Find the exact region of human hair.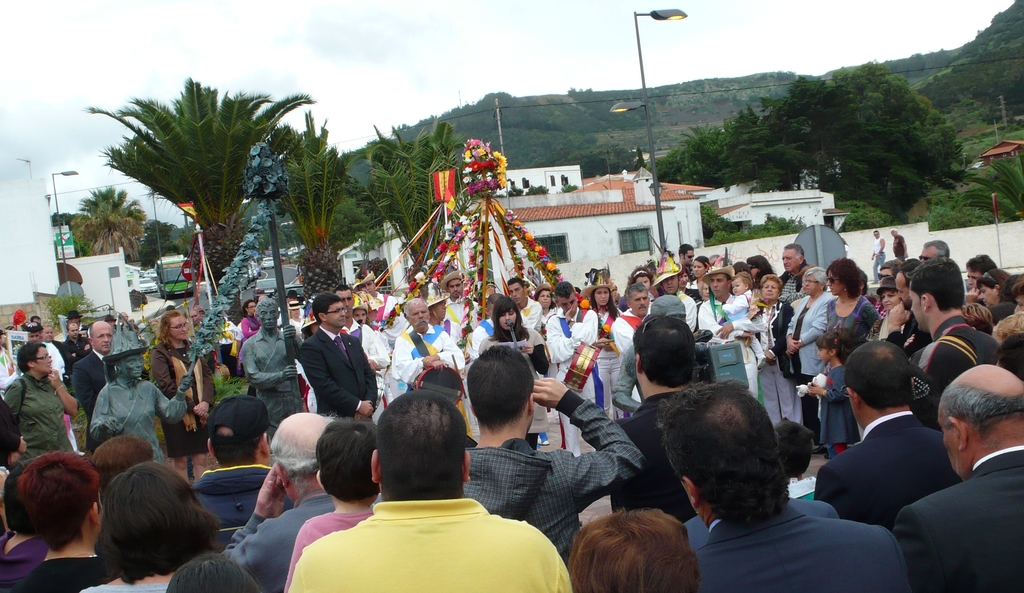
Exact region: [157, 306, 175, 346].
